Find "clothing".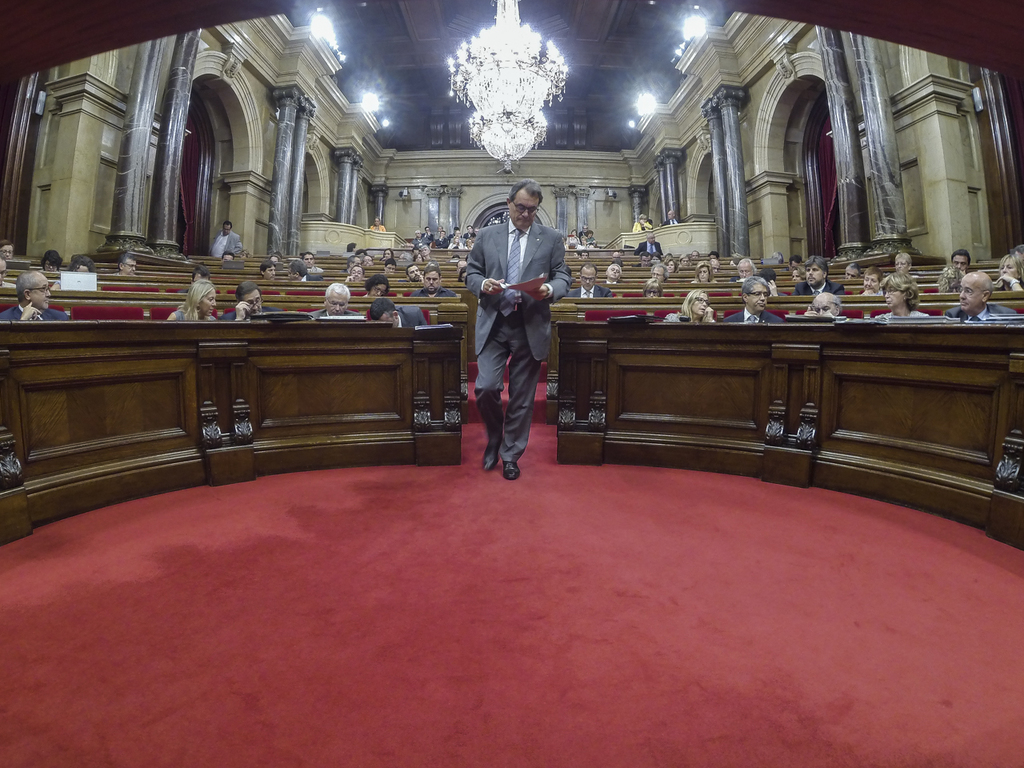
566:282:610:304.
